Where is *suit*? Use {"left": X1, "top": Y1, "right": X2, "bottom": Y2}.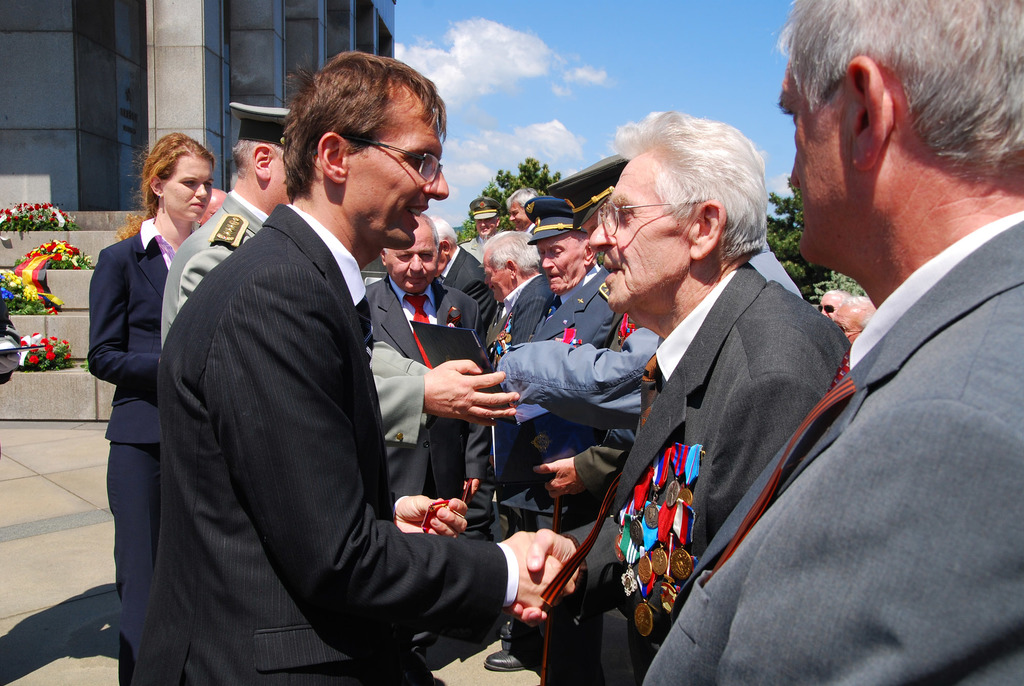
{"left": 627, "top": 210, "right": 1023, "bottom": 685}.
